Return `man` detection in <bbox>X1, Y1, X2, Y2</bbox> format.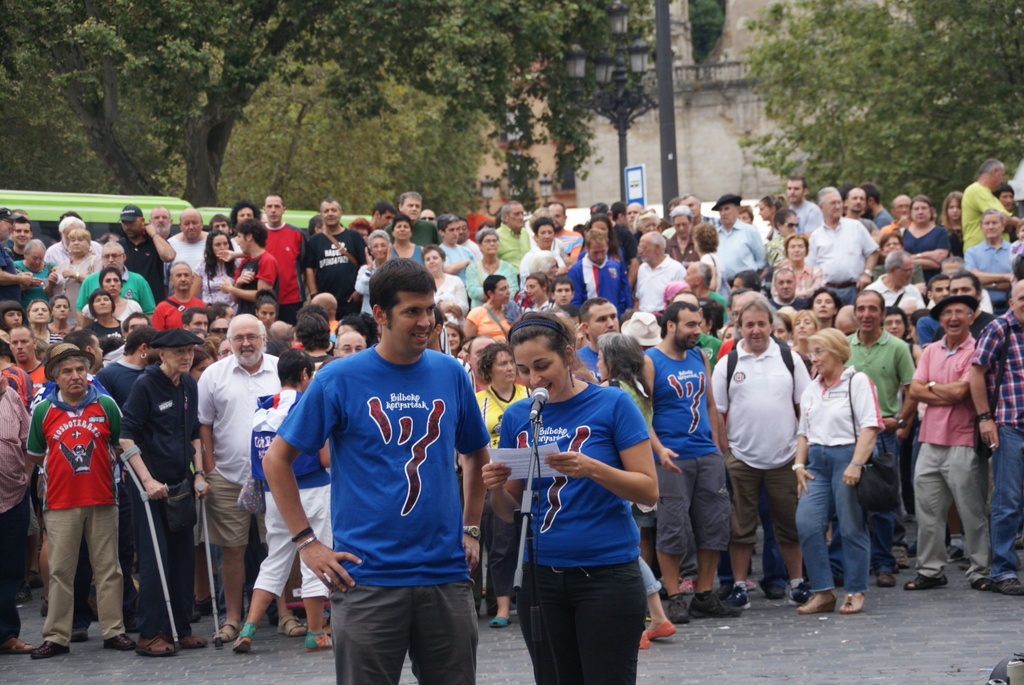
<bbox>845, 292, 910, 573</bbox>.
